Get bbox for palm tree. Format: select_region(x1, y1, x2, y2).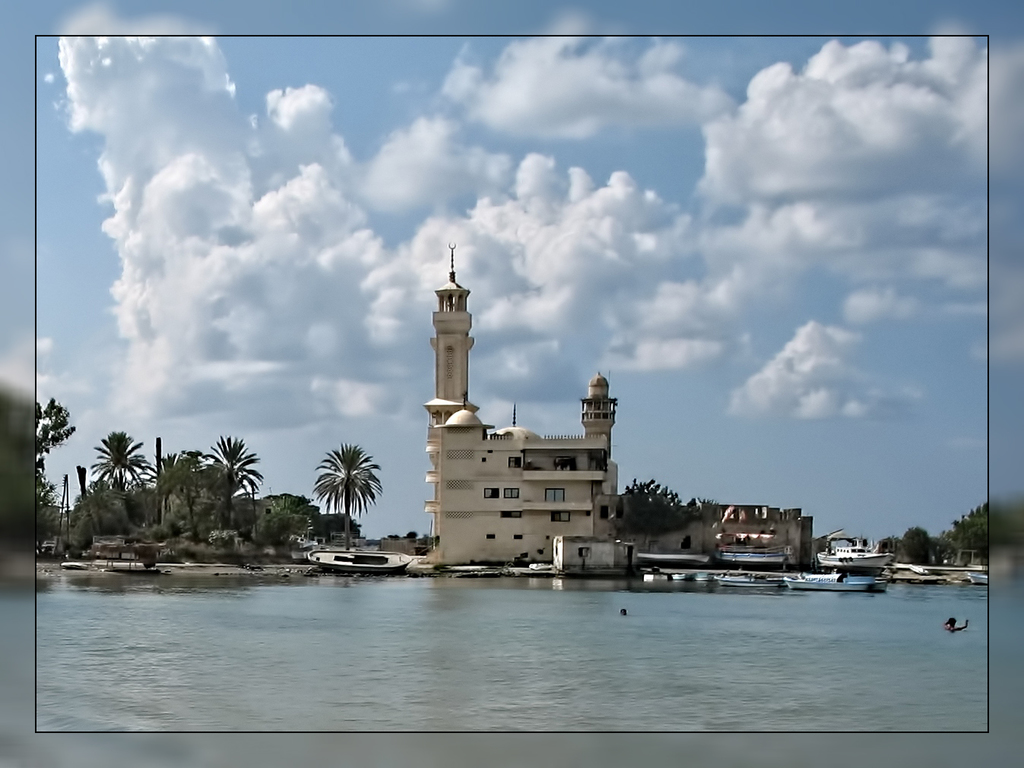
select_region(98, 425, 157, 529).
